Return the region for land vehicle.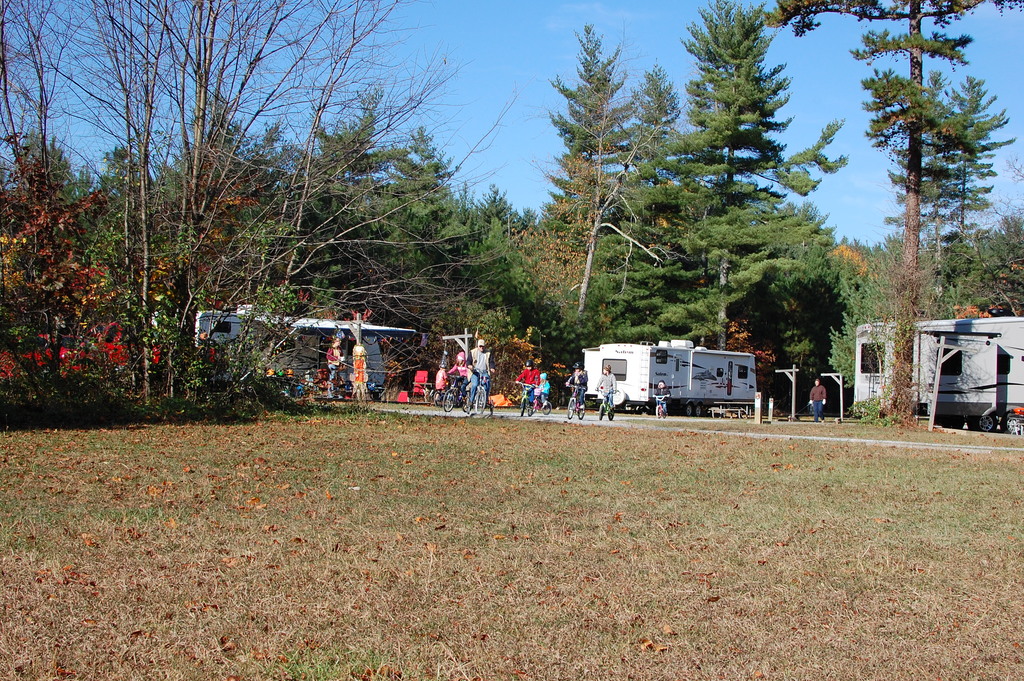
box(564, 382, 591, 423).
